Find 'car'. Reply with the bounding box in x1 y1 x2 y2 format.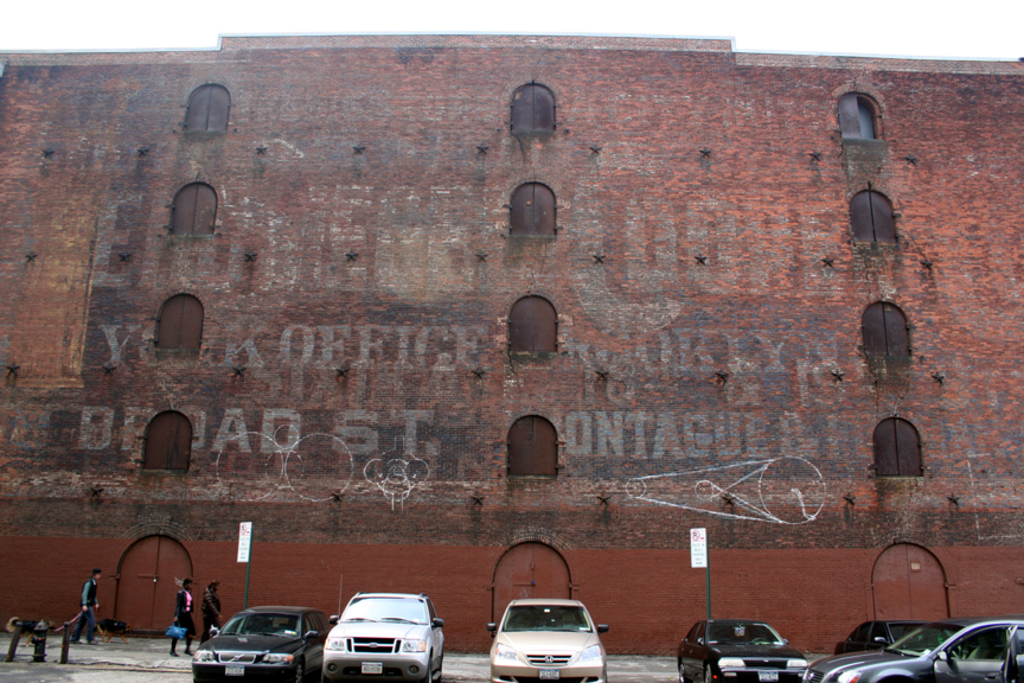
801 643 898 682.
